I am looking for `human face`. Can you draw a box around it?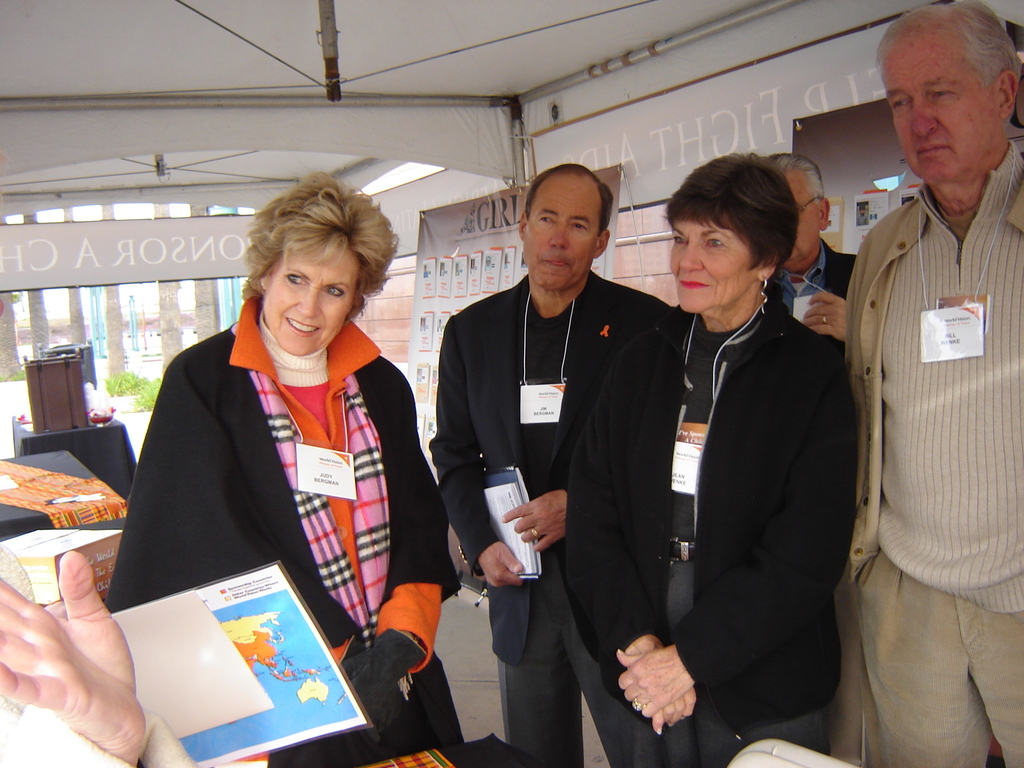
Sure, the bounding box is <region>264, 241, 358, 356</region>.
